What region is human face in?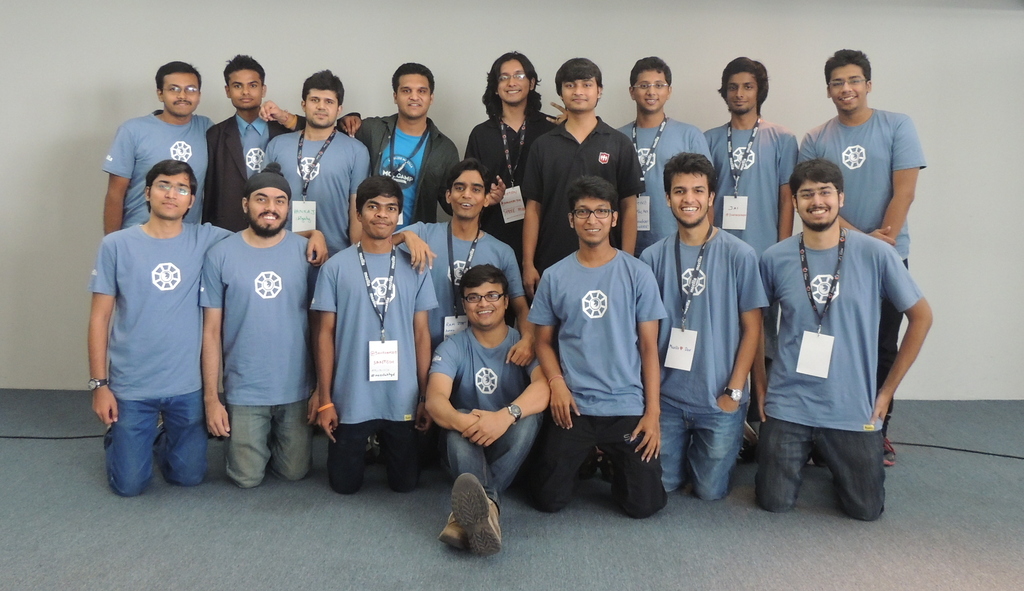
box=[829, 69, 862, 114].
